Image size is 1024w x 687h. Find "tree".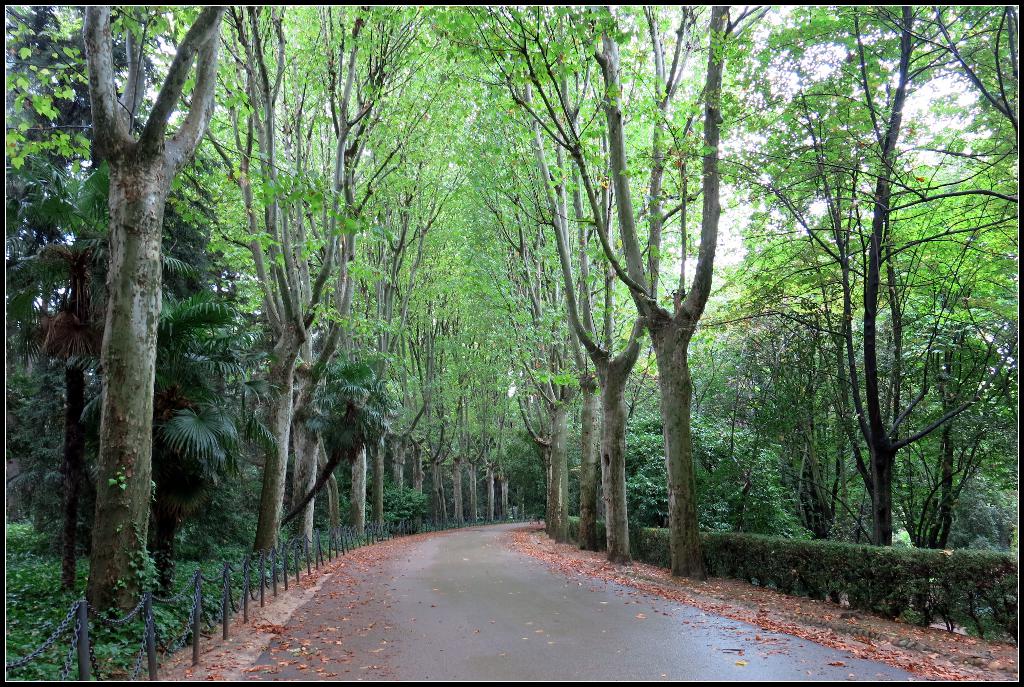
(61,0,227,634).
